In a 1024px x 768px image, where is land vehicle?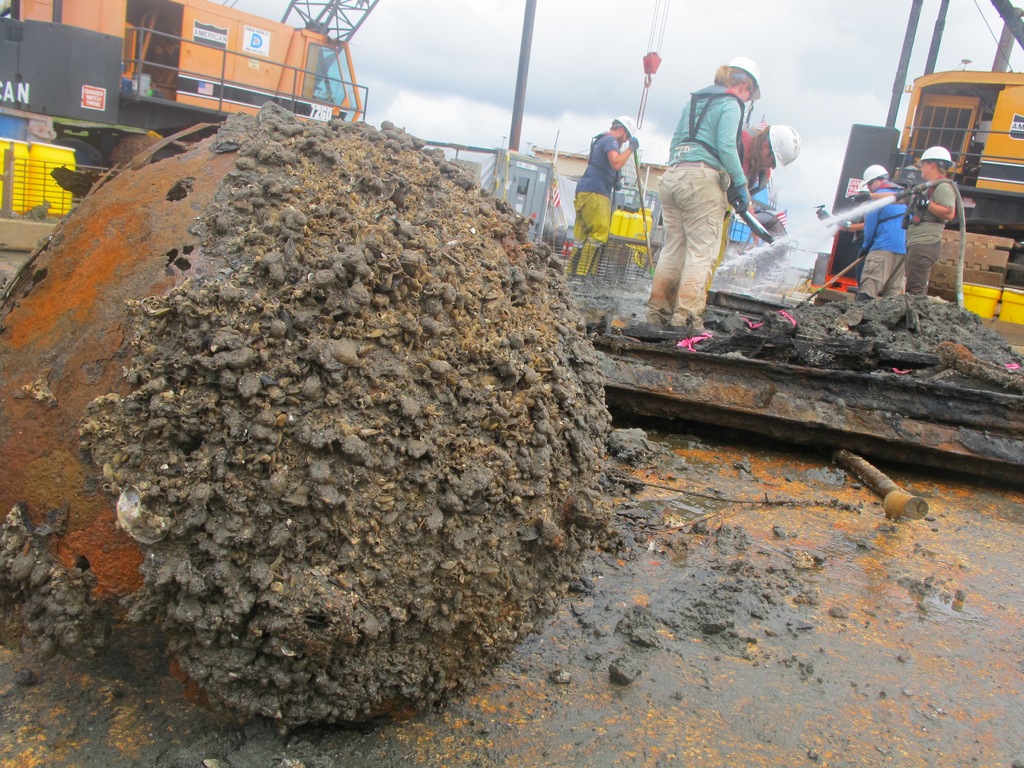
{"left": 892, "top": 0, "right": 1023, "bottom": 289}.
